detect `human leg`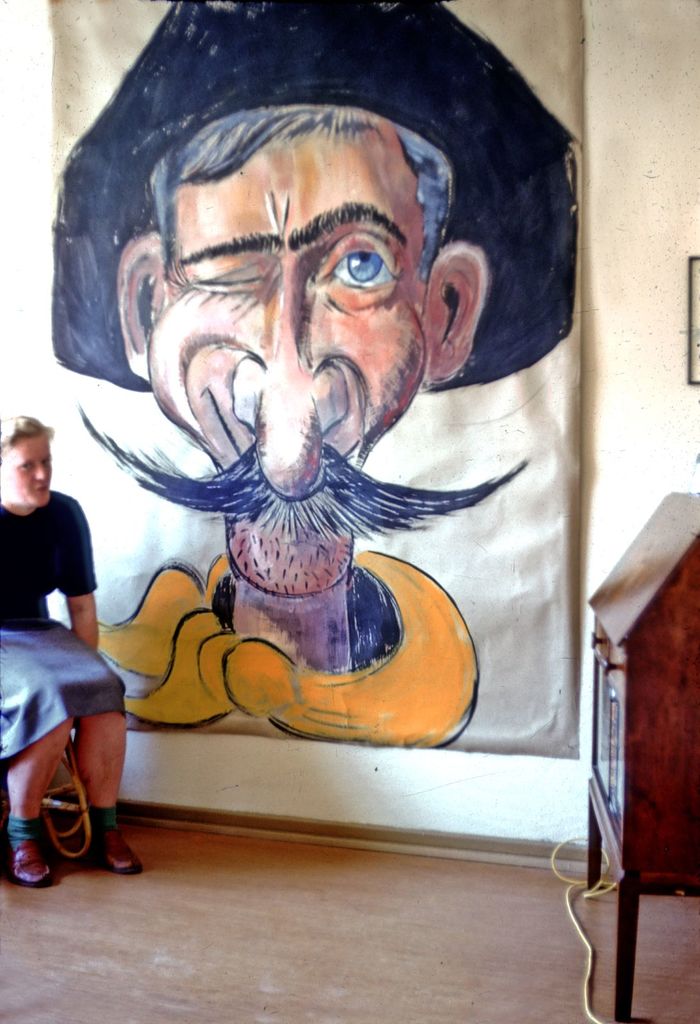
[0, 720, 66, 870]
